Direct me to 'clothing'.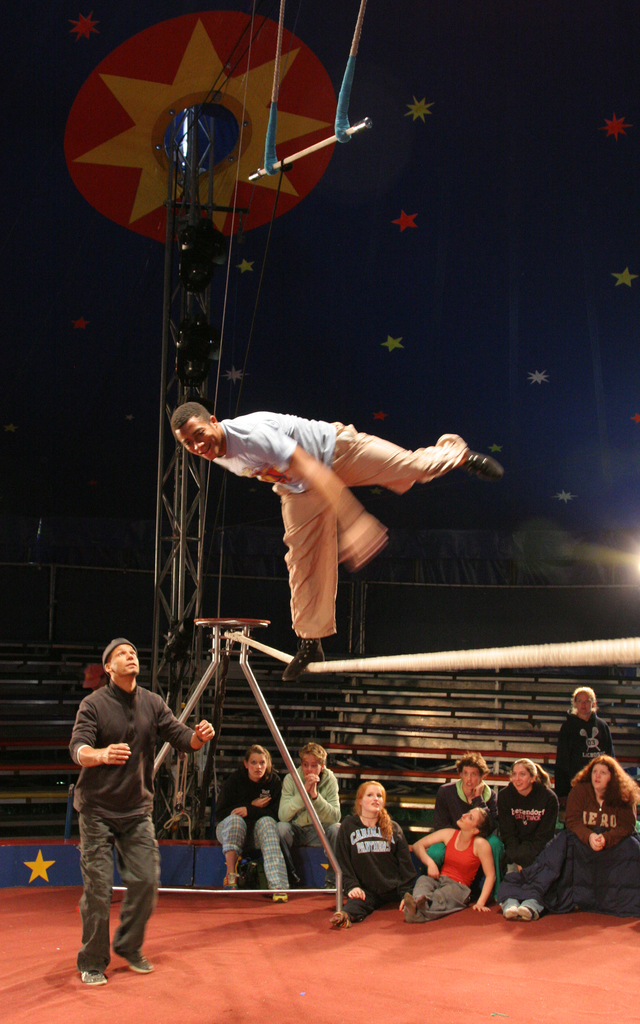
Direction: {"x1": 212, "y1": 401, "x2": 468, "y2": 636}.
